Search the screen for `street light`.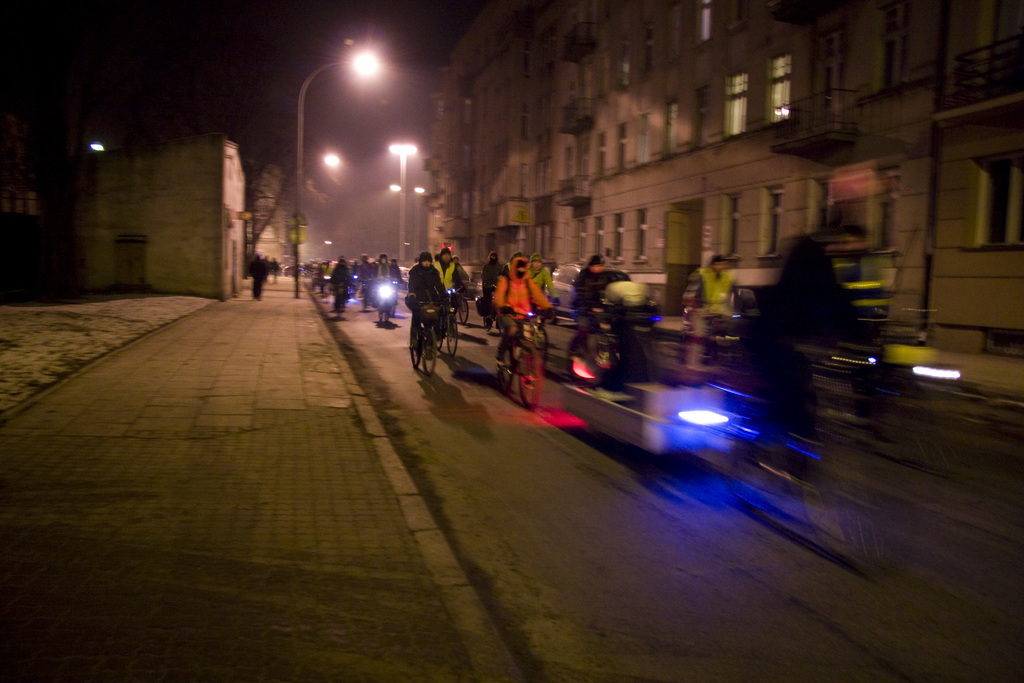
Found at [387, 180, 410, 198].
